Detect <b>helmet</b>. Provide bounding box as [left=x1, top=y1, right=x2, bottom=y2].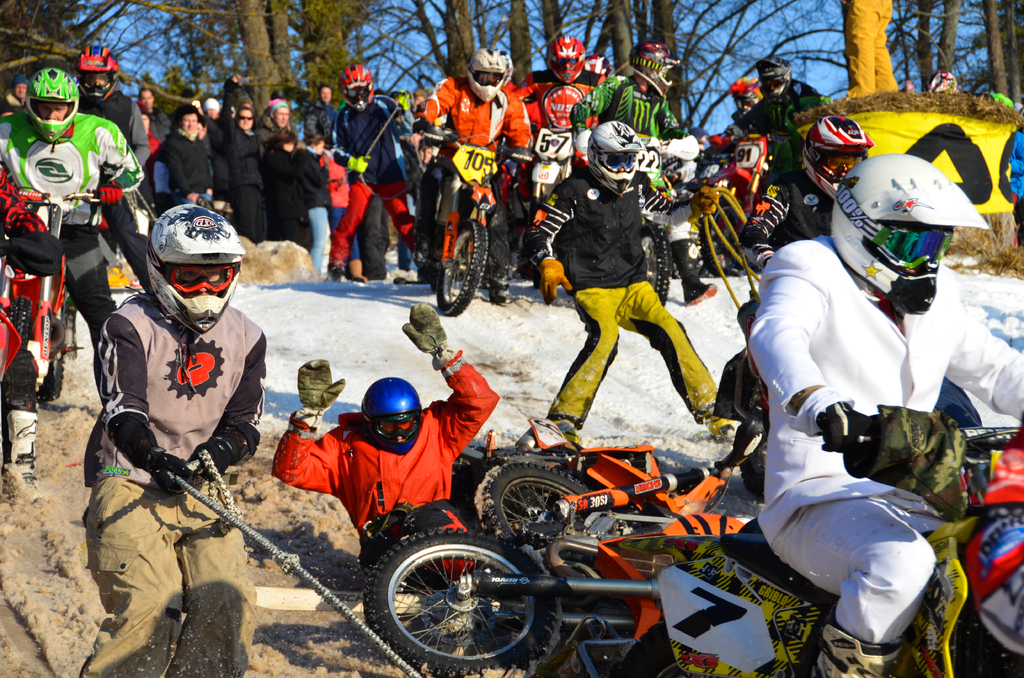
[left=758, top=56, right=793, bottom=103].
